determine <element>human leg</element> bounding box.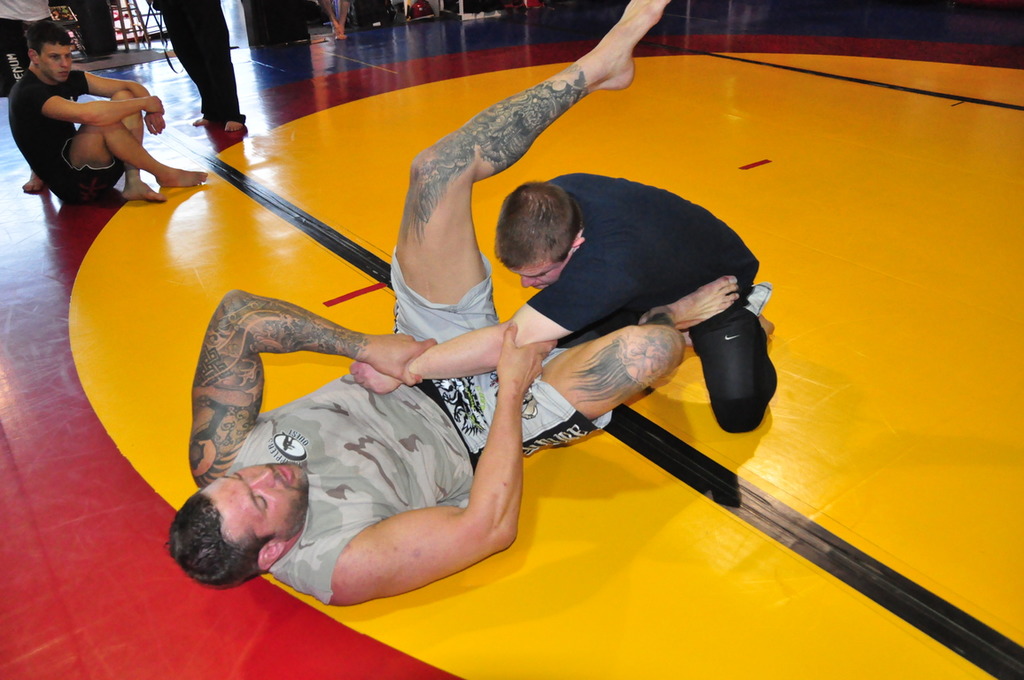
Determined: <bbox>75, 121, 206, 183</bbox>.
